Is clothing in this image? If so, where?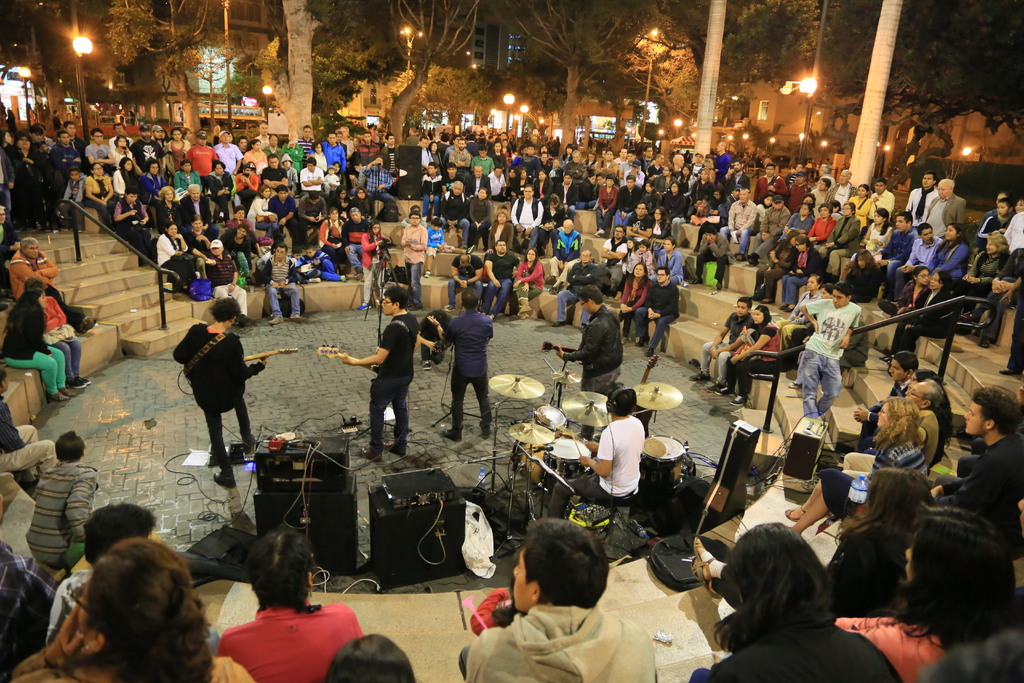
Yes, at <region>726, 322, 781, 391</region>.
